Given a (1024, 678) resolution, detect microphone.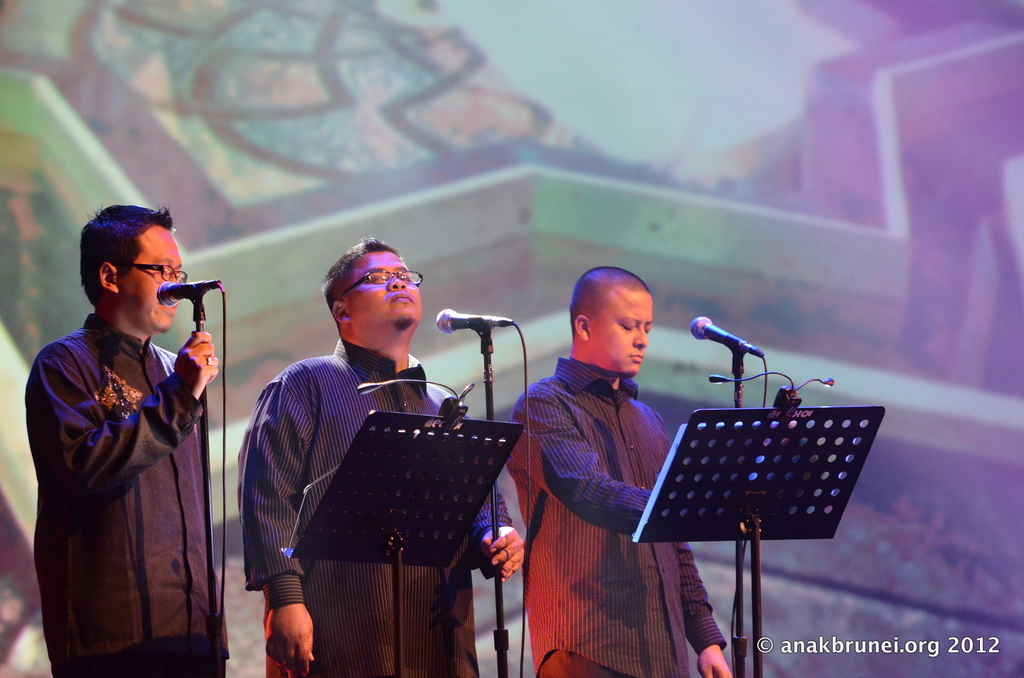
158,280,221,311.
